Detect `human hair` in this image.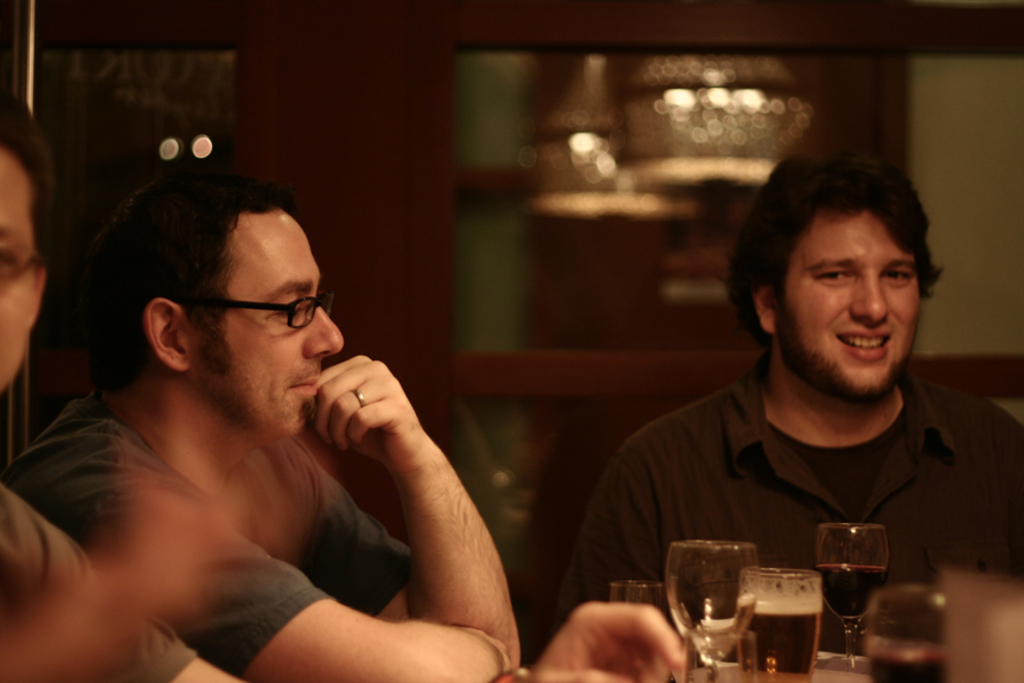
Detection: box(64, 174, 327, 409).
